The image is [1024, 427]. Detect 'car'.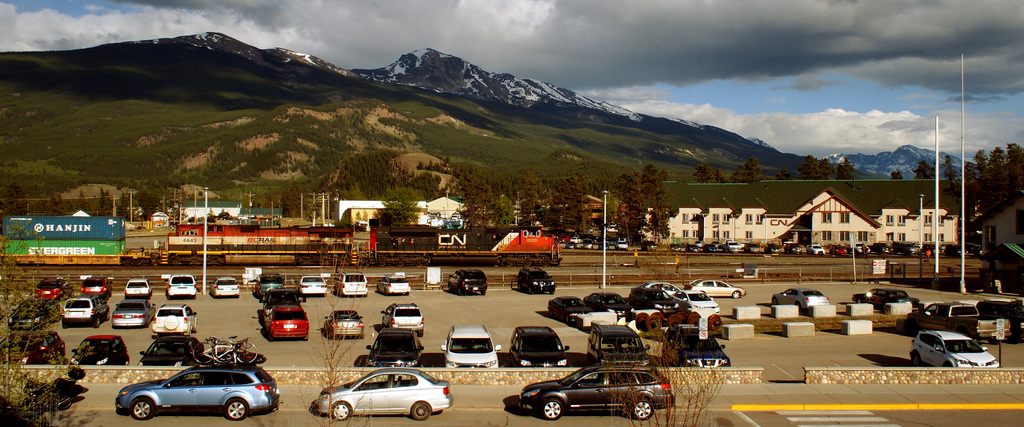
Detection: bbox=[317, 367, 455, 421].
